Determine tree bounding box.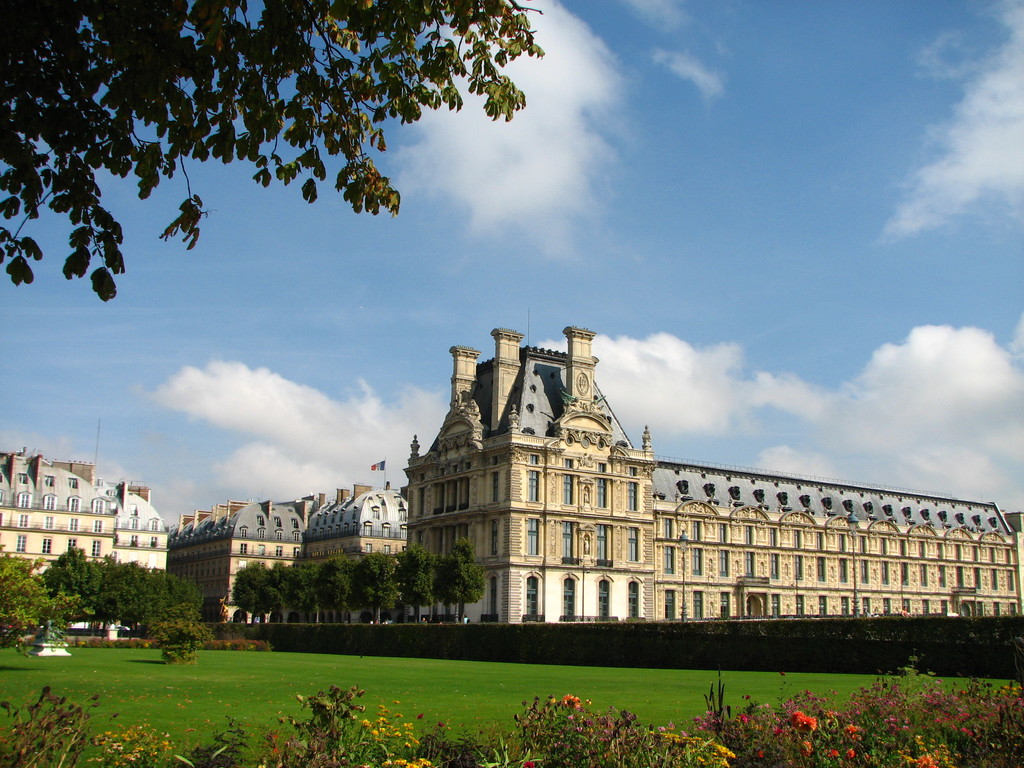
Determined: (left=0, top=547, right=65, bottom=664).
